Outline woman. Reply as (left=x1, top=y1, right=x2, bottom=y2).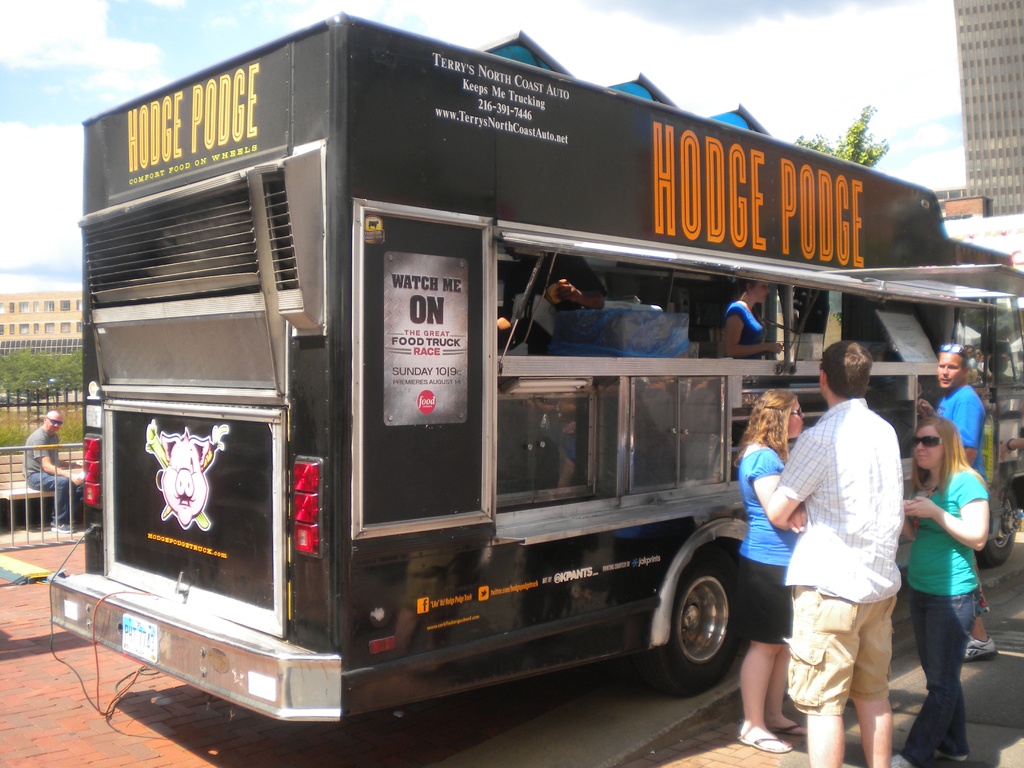
(left=901, top=378, right=1002, bottom=750).
